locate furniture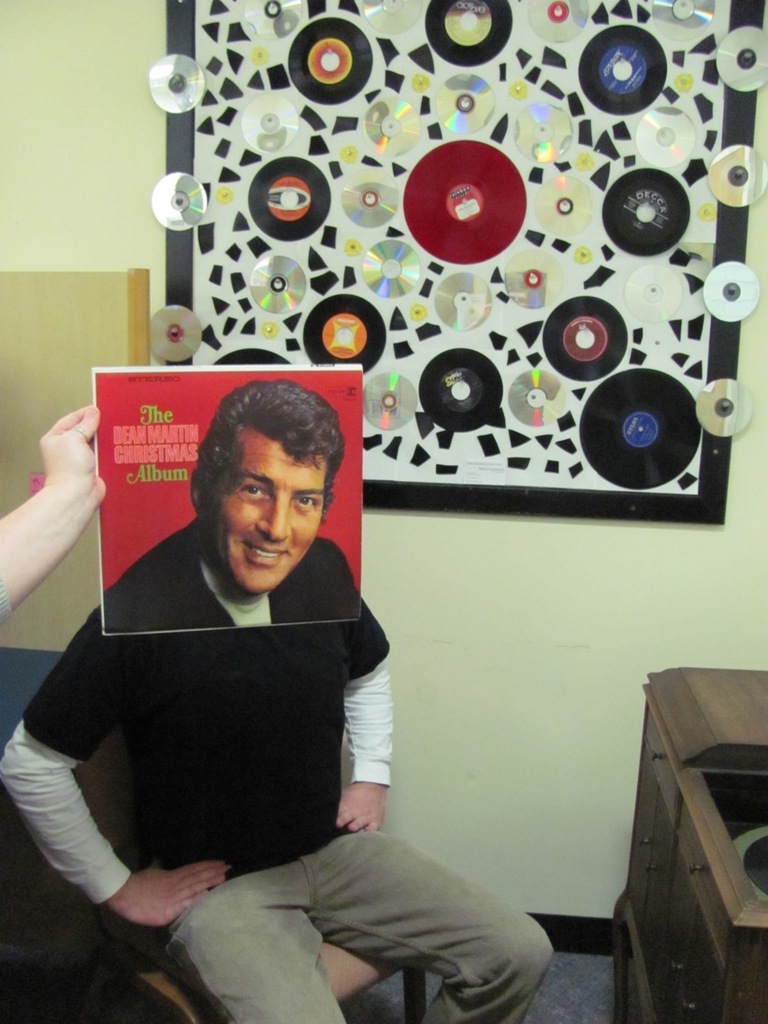
82/729/429/1023
